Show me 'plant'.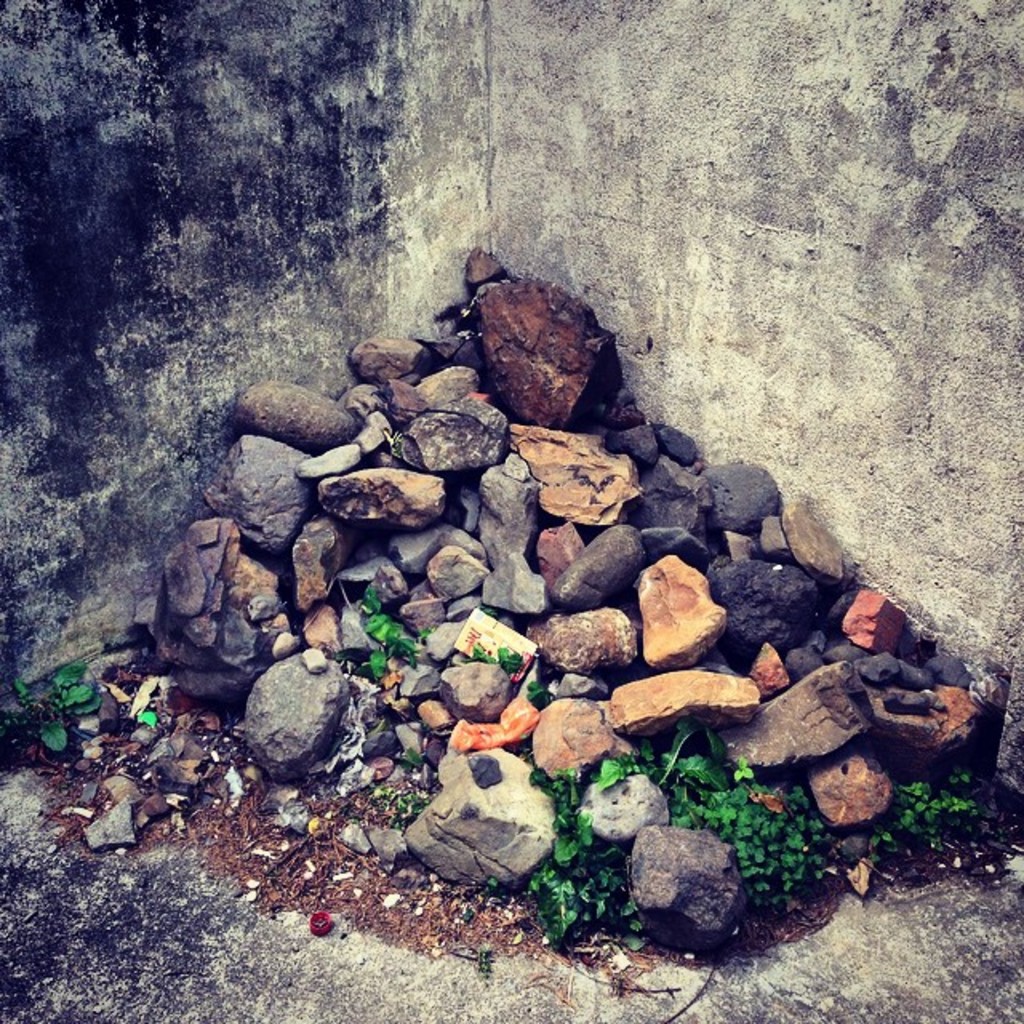
'plant' is here: <bbox>355, 573, 435, 686</bbox>.
